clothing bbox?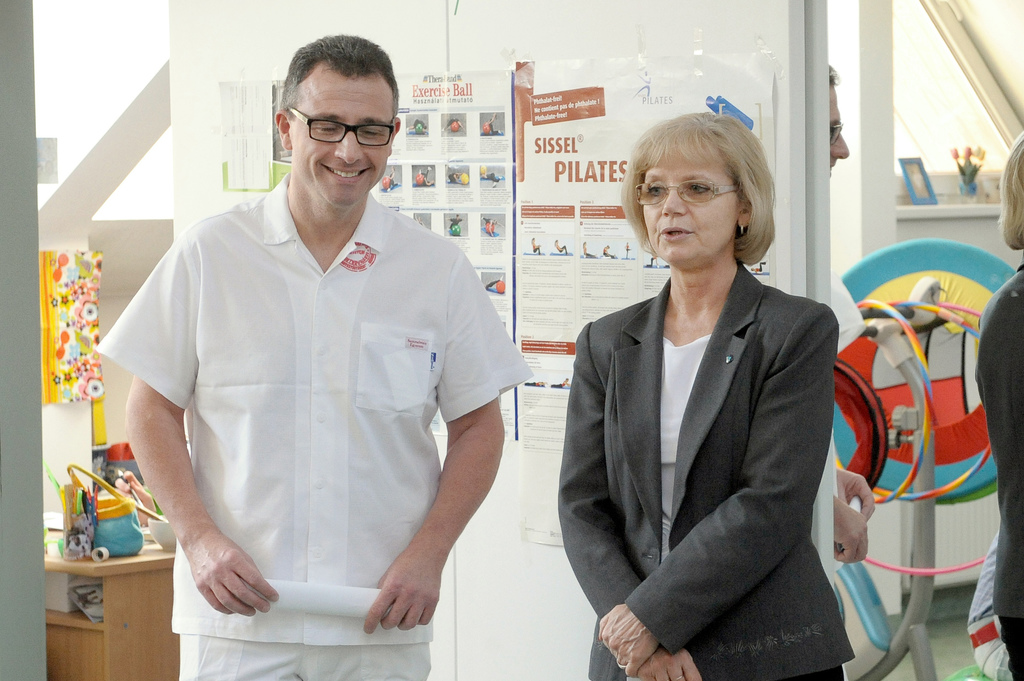
{"left": 484, "top": 218, "right": 493, "bottom": 223}
